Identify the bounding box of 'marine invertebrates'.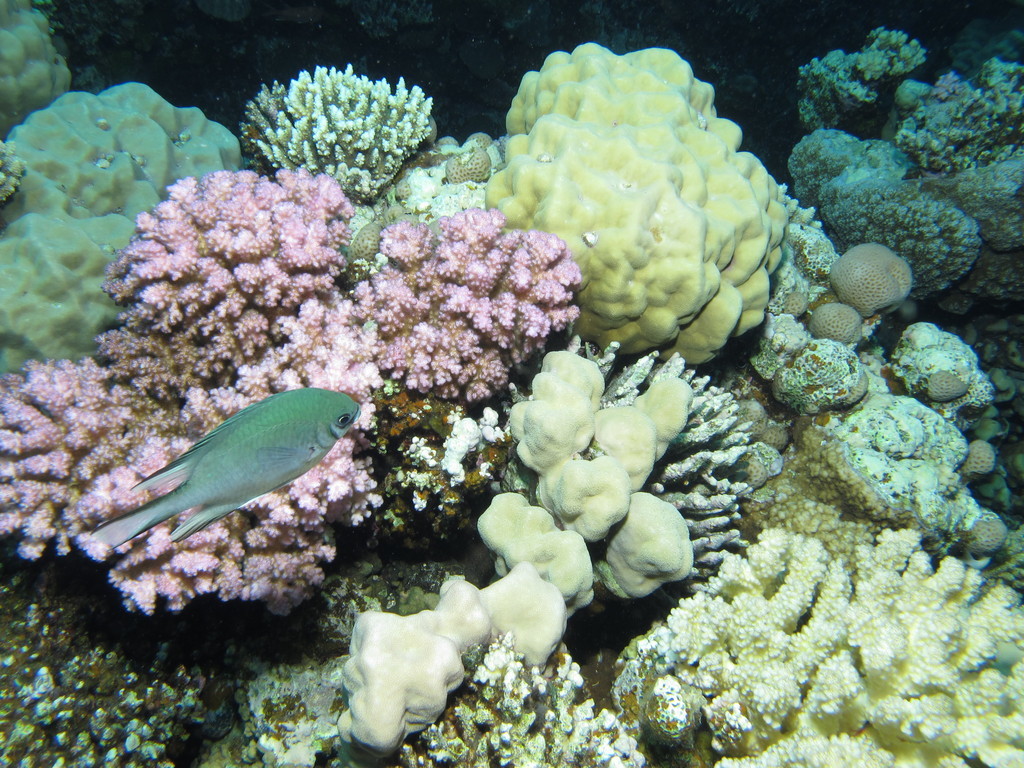
876,305,1019,493.
